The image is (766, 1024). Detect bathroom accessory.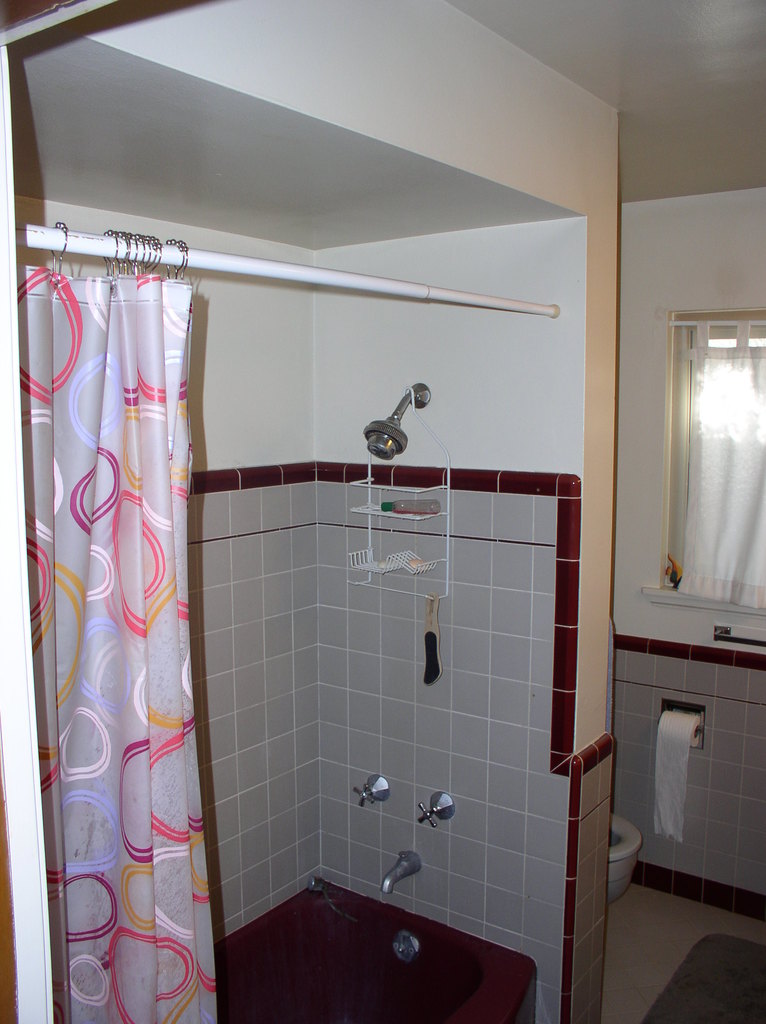
Detection: locate(651, 703, 706, 858).
